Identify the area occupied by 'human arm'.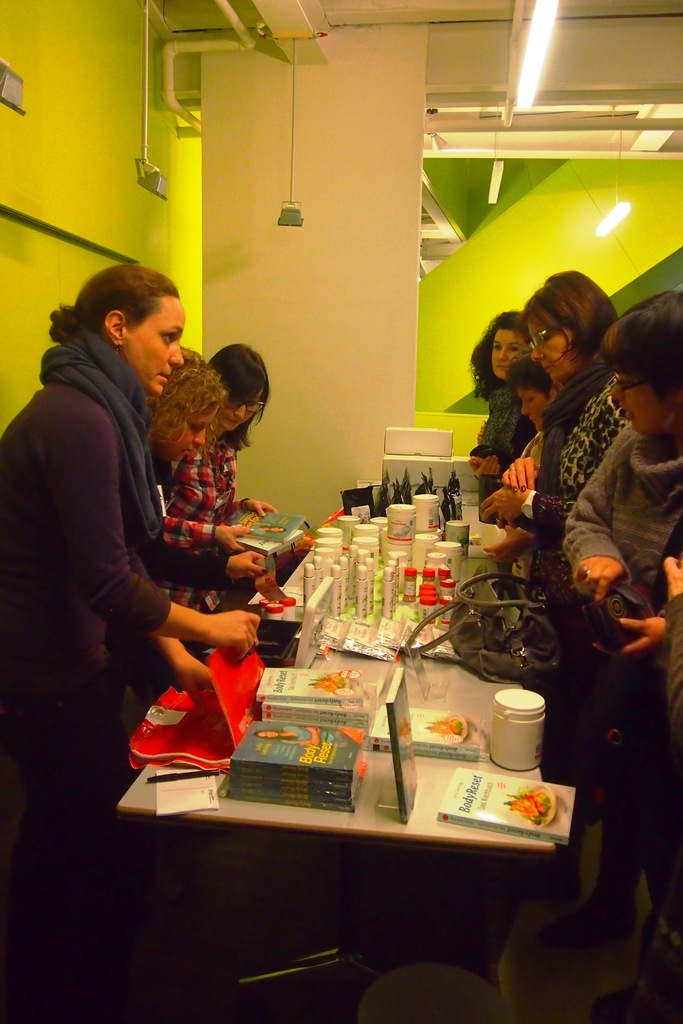
Area: 655, 547, 682, 737.
